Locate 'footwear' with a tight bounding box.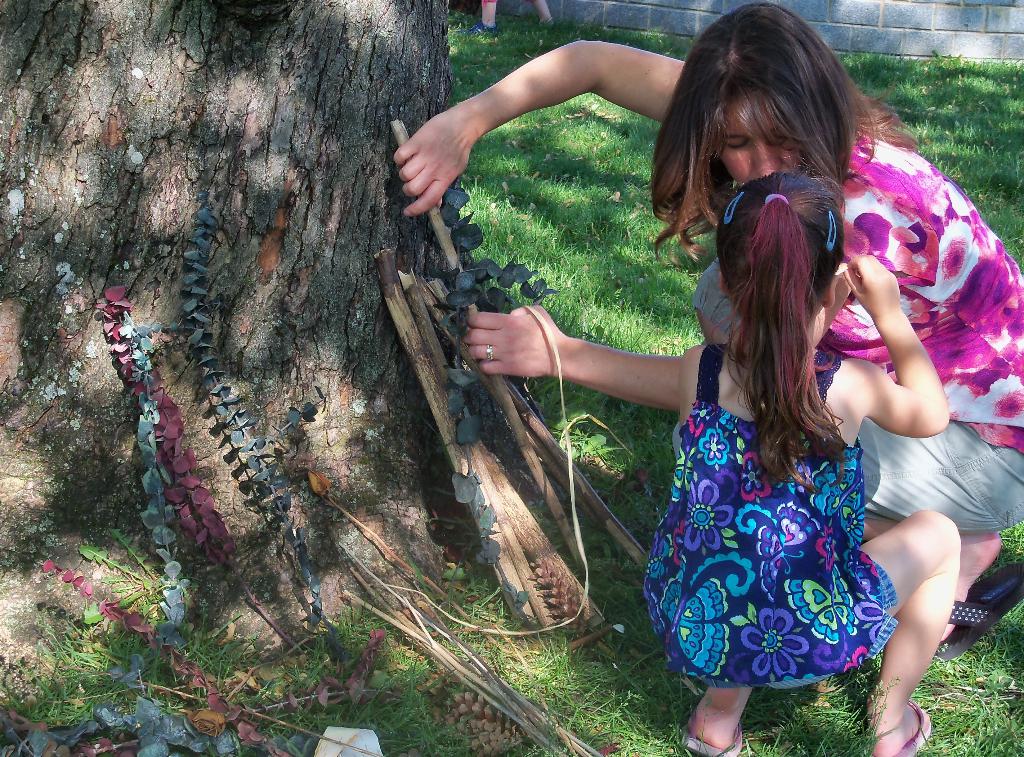
{"left": 676, "top": 733, "right": 744, "bottom": 756}.
